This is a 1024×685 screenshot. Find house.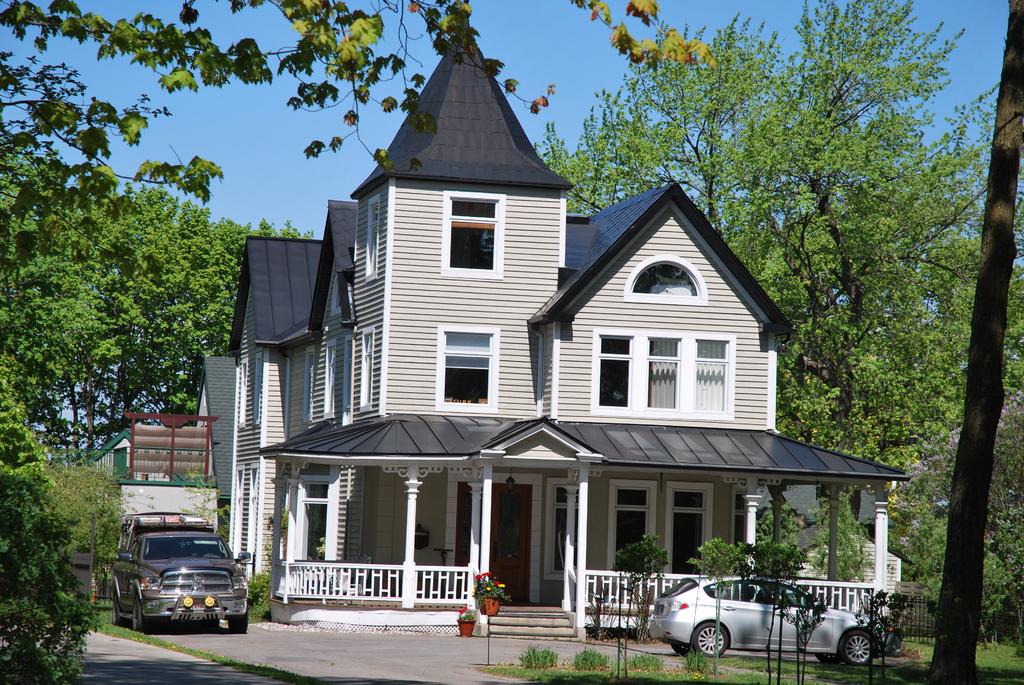
Bounding box: crop(216, 54, 868, 659).
